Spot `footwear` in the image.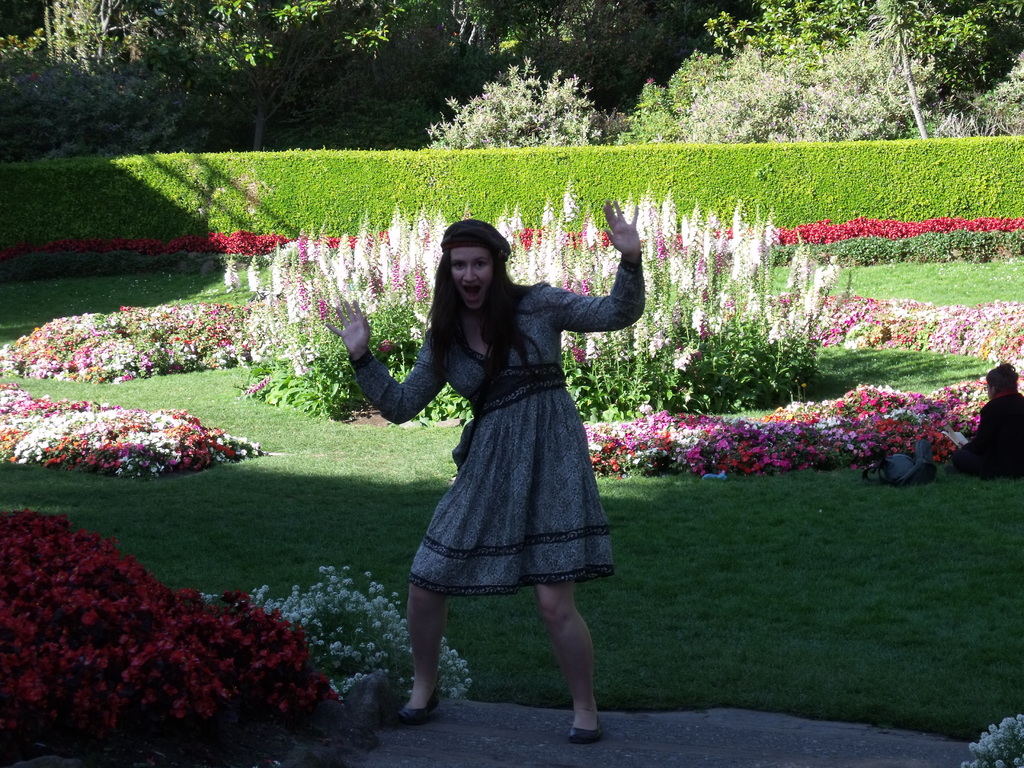
`footwear` found at [left=384, top=686, right=440, bottom=726].
